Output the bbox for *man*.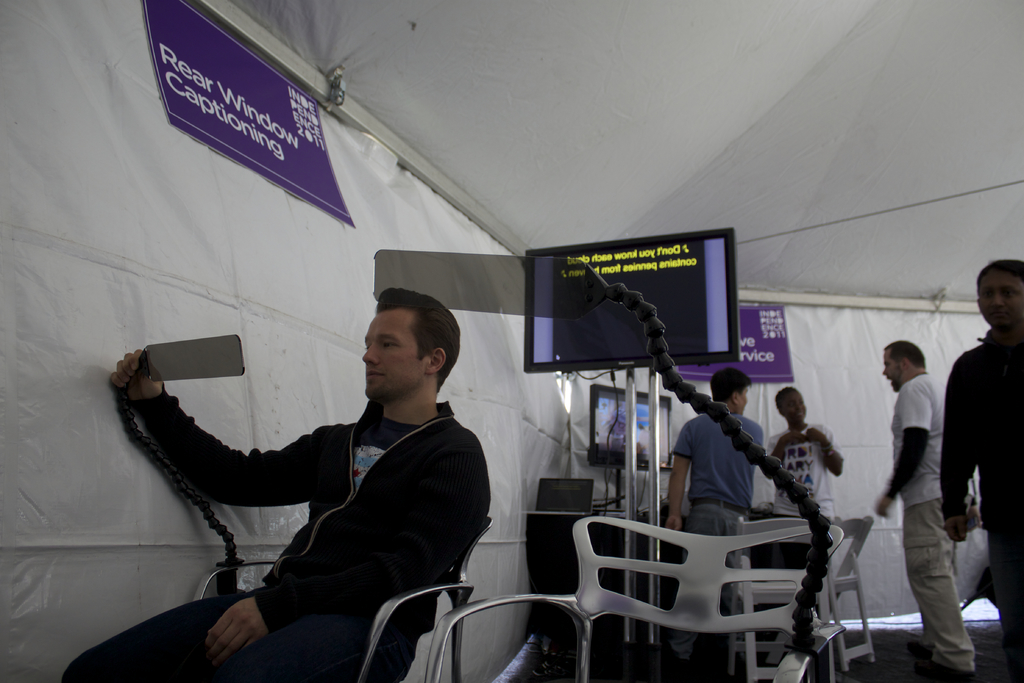
region(58, 290, 489, 682).
